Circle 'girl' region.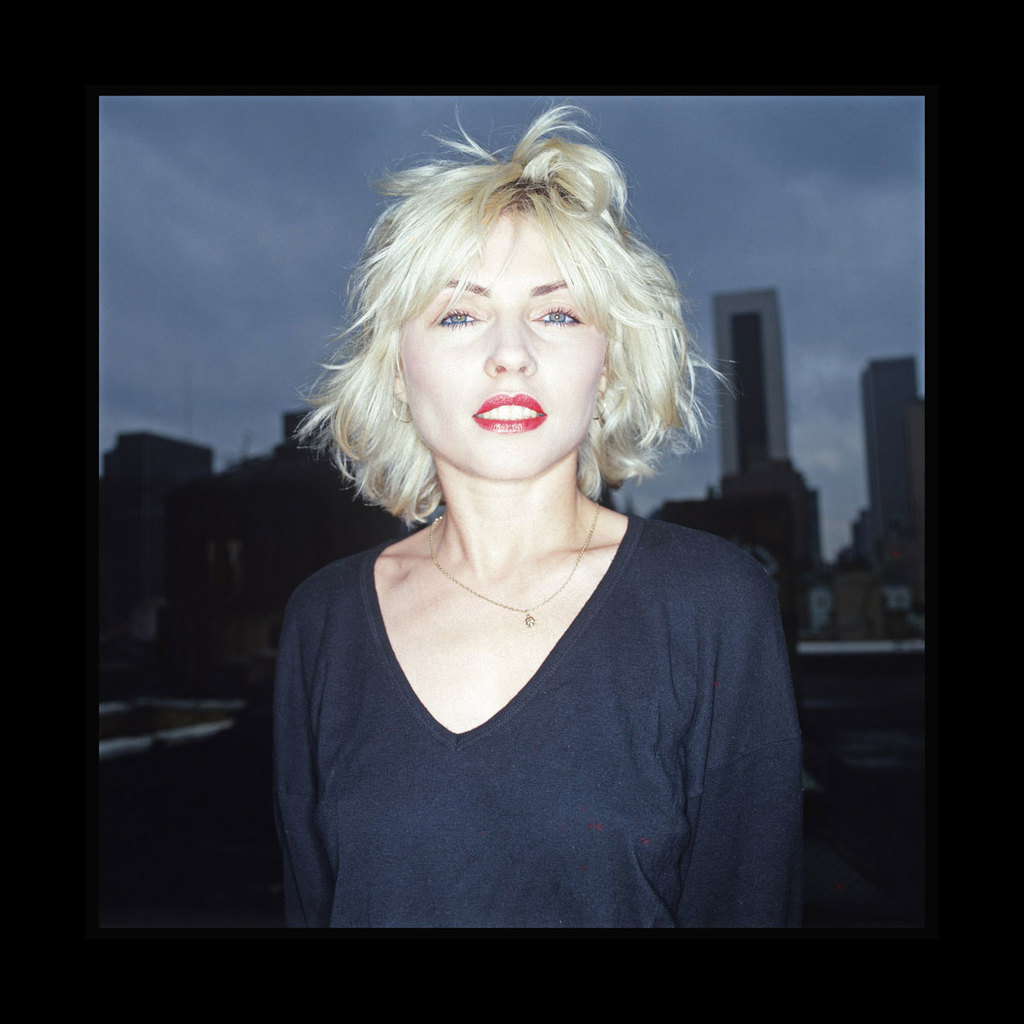
Region: 272 103 800 928.
